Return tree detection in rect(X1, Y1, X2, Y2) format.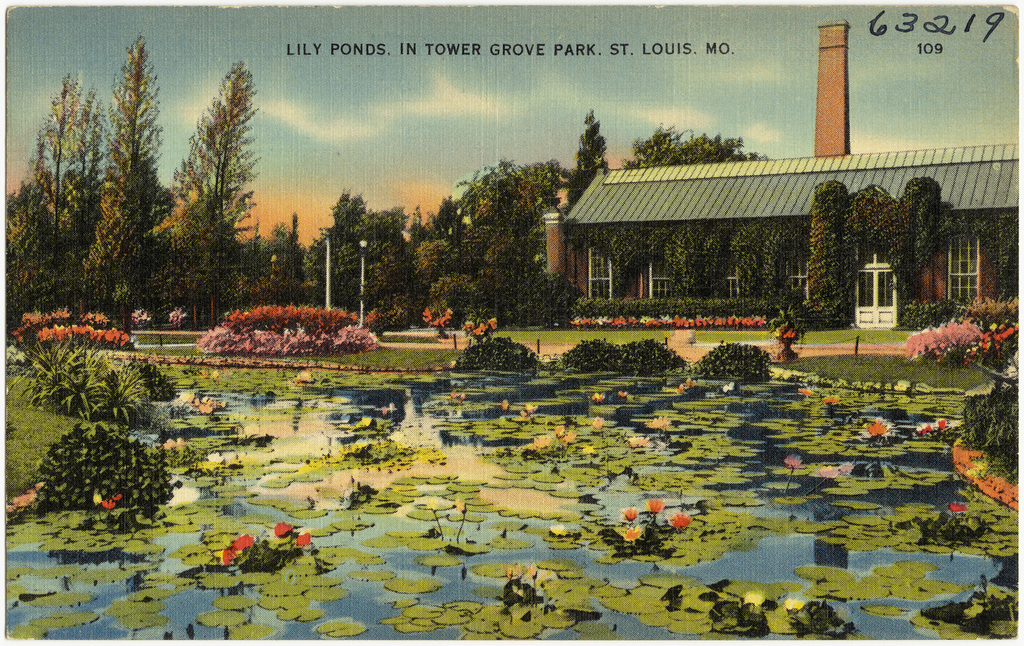
rect(423, 267, 479, 319).
